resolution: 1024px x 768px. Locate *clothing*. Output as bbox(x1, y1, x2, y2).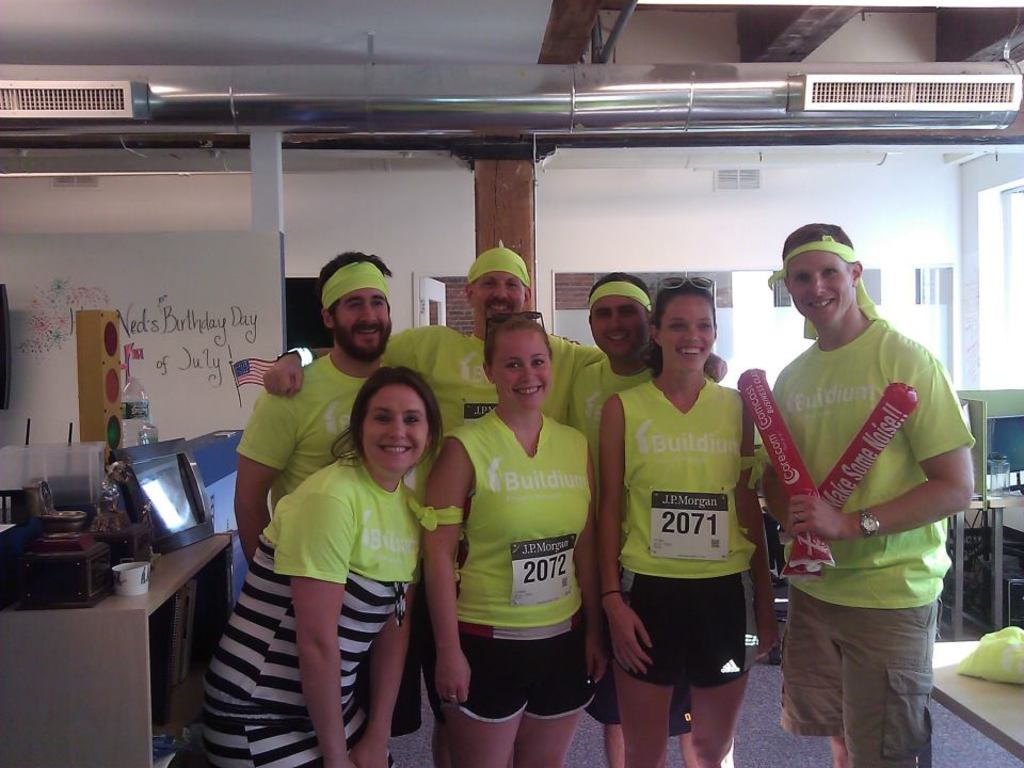
bbox(245, 357, 383, 517).
